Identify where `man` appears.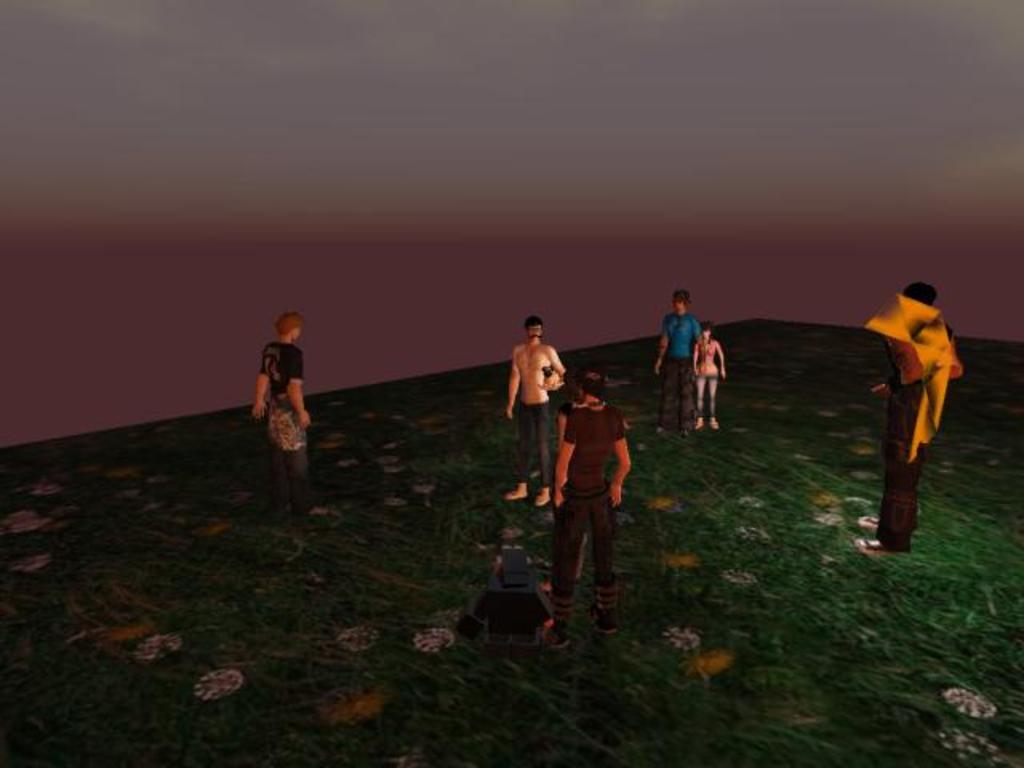
Appears at <region>251, 309, 314, 517</region>.
